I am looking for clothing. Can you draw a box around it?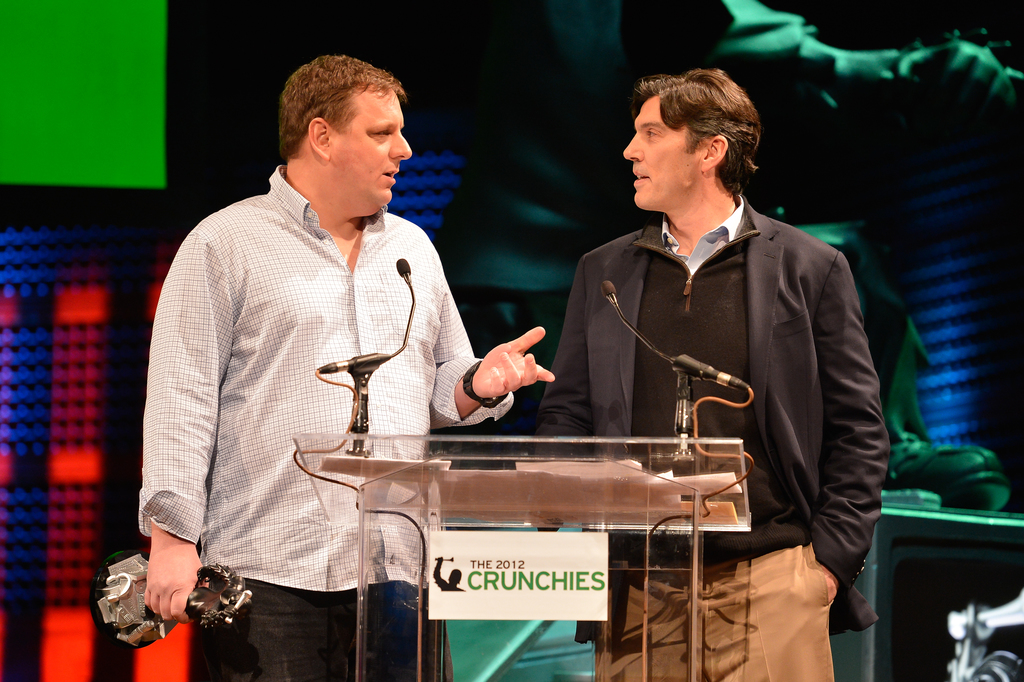
Sure, the bounding box is region(536, 192, 895, 681).
